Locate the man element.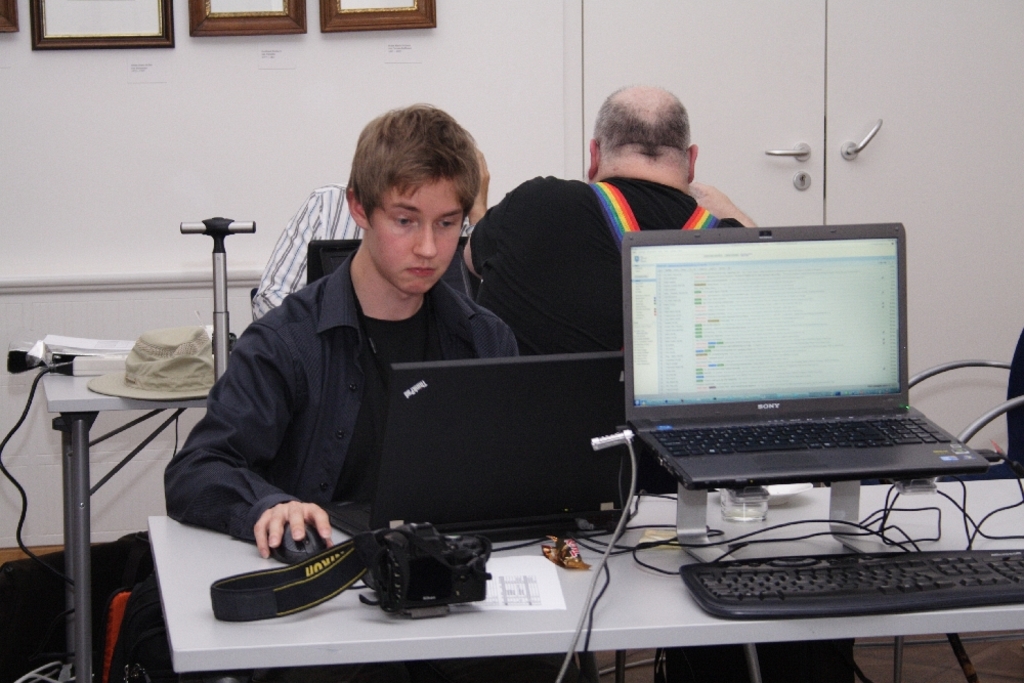
Element bbox: l=169, t=125, r=573, b=595.
